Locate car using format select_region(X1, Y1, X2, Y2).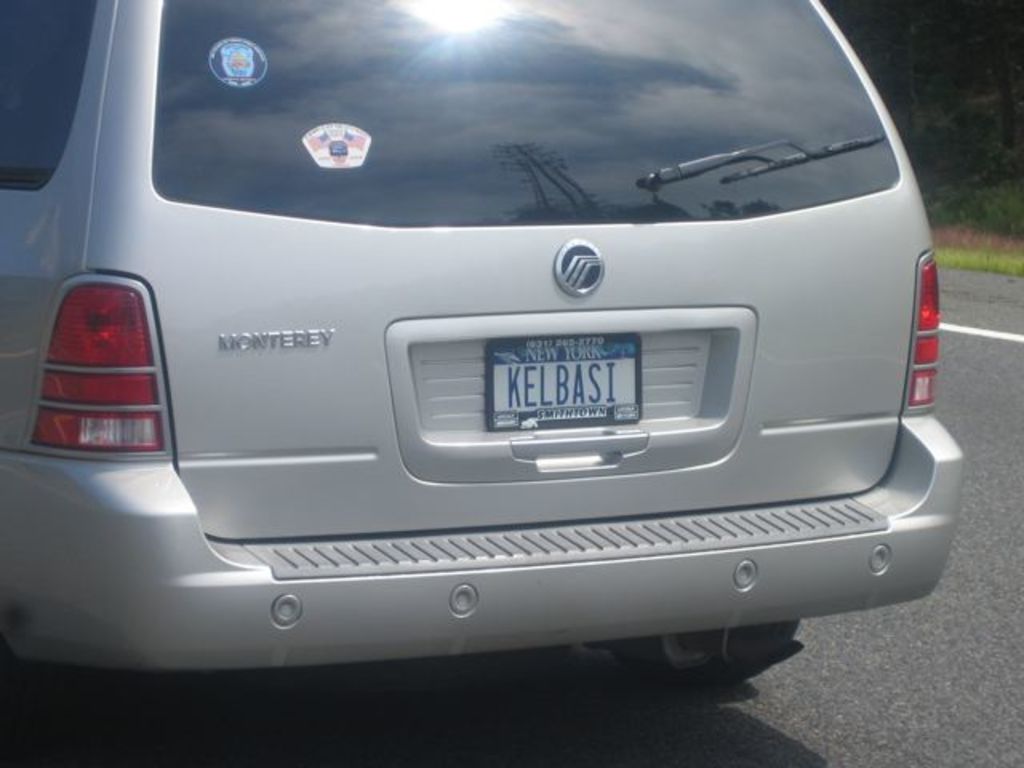
select_region(0, 0, 965, 691).
